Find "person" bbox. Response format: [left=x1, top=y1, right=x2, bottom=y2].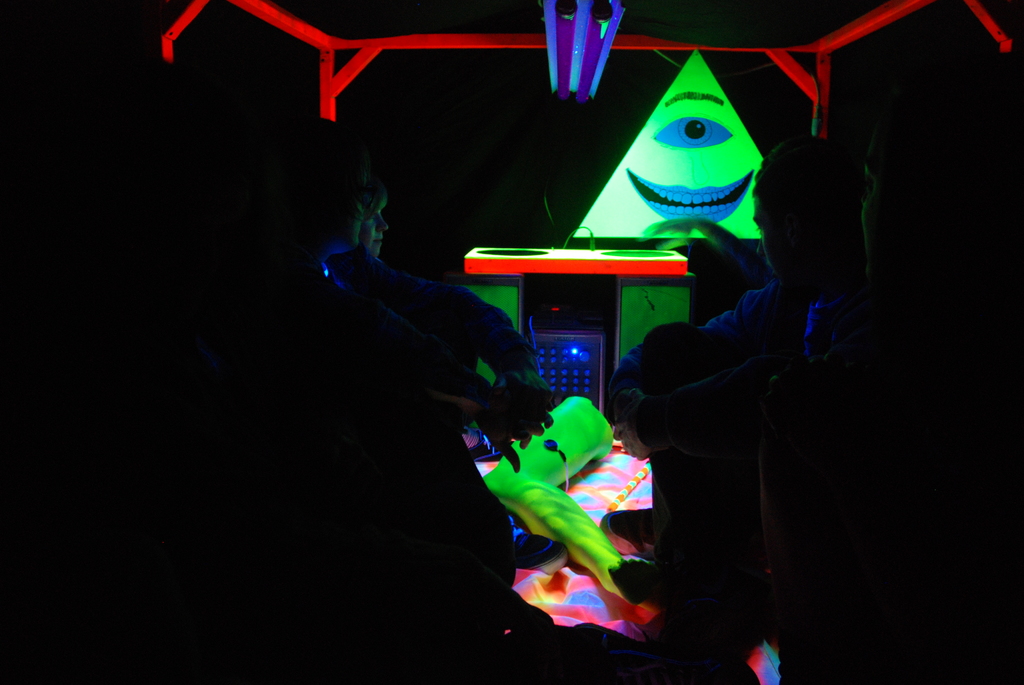
[left=800, top=120, right=960, bottom=661].
